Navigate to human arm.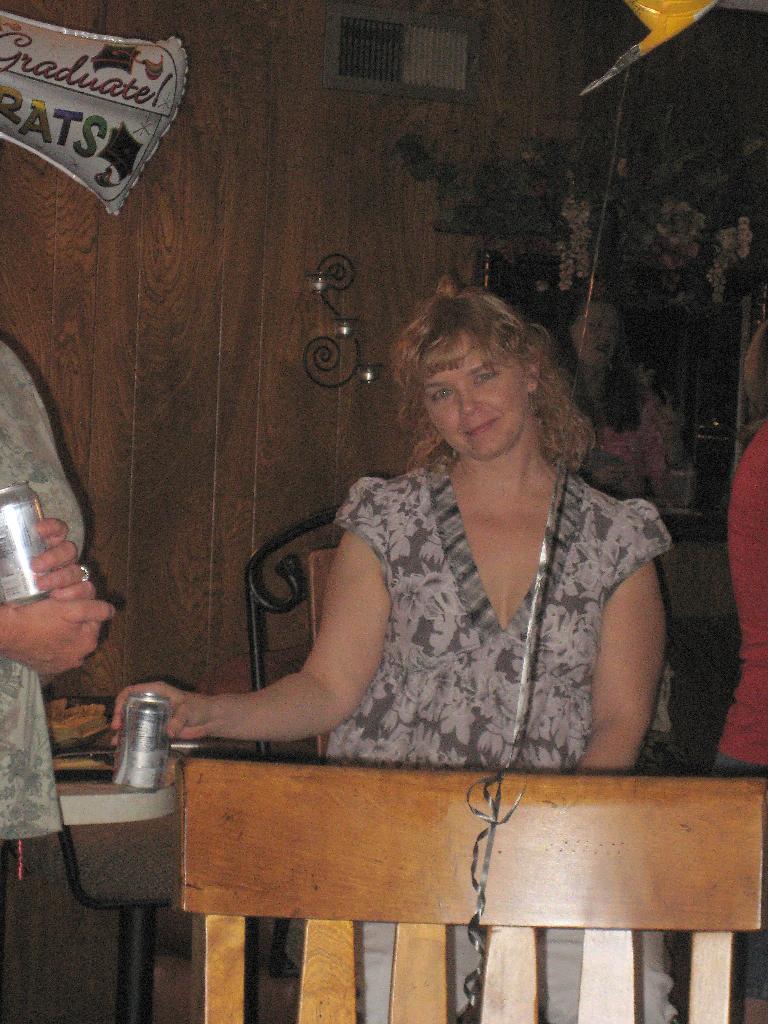
Navigation target: bbox(139, 598, 374, 772).
